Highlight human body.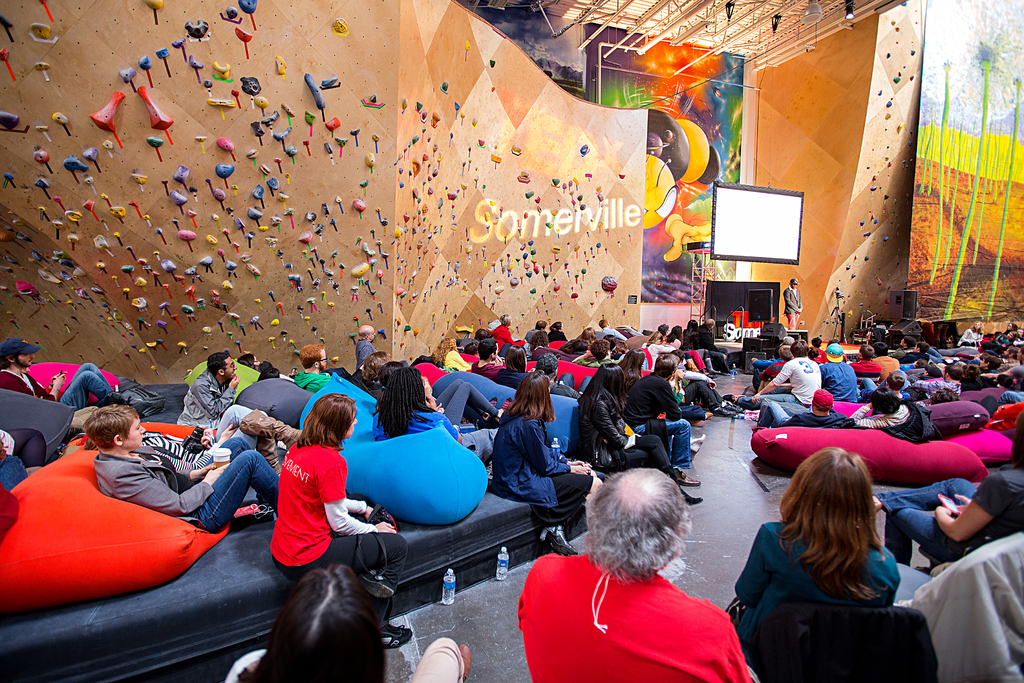
Highlighted region: pyautogui.locateOnScreen(96, 436, 278, 534).
